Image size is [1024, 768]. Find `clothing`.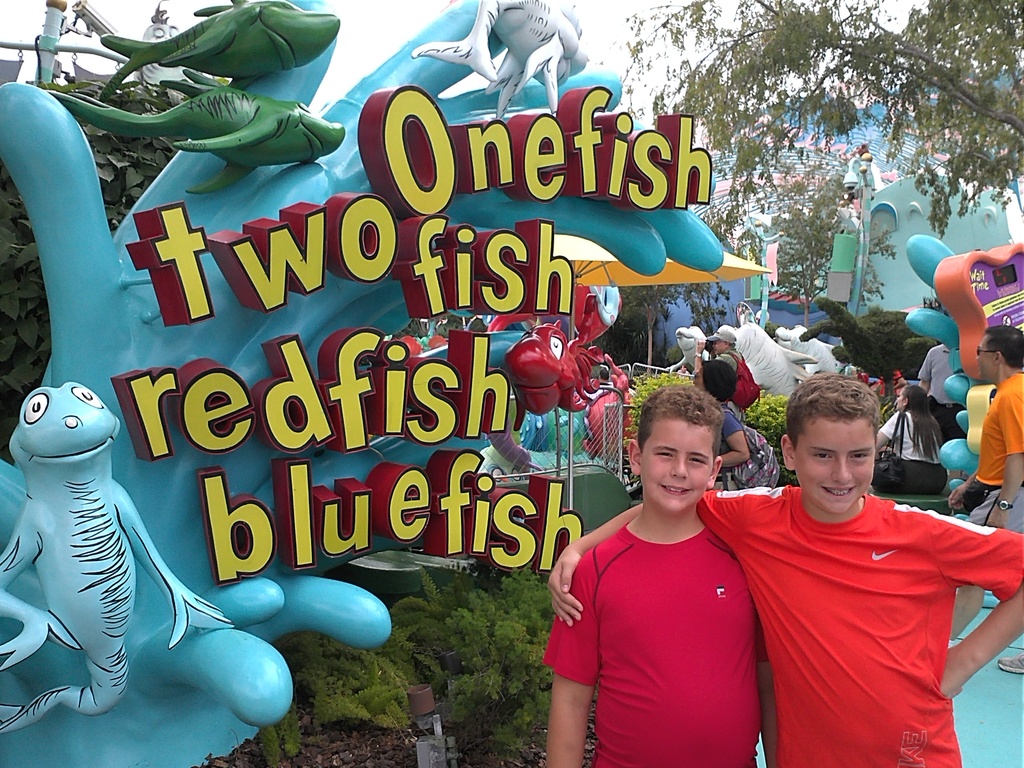
<bbox>715, 351, 745, 374</bbox>.
